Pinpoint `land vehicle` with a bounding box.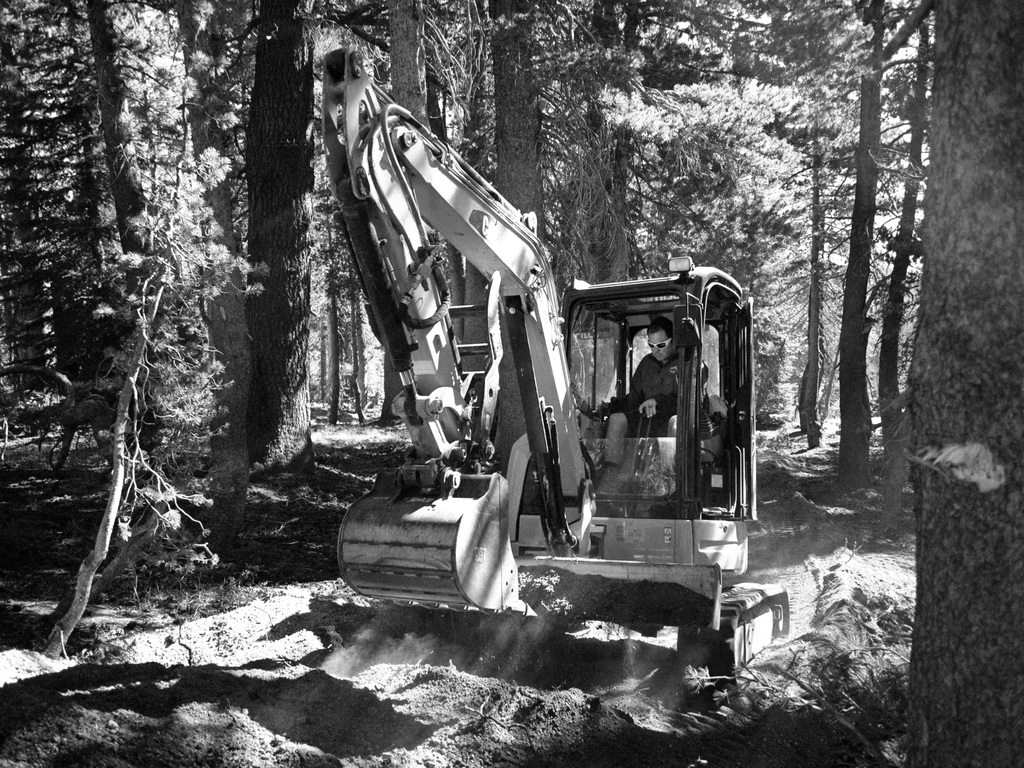
(left=335, top=41, right=792, bottom=696).
